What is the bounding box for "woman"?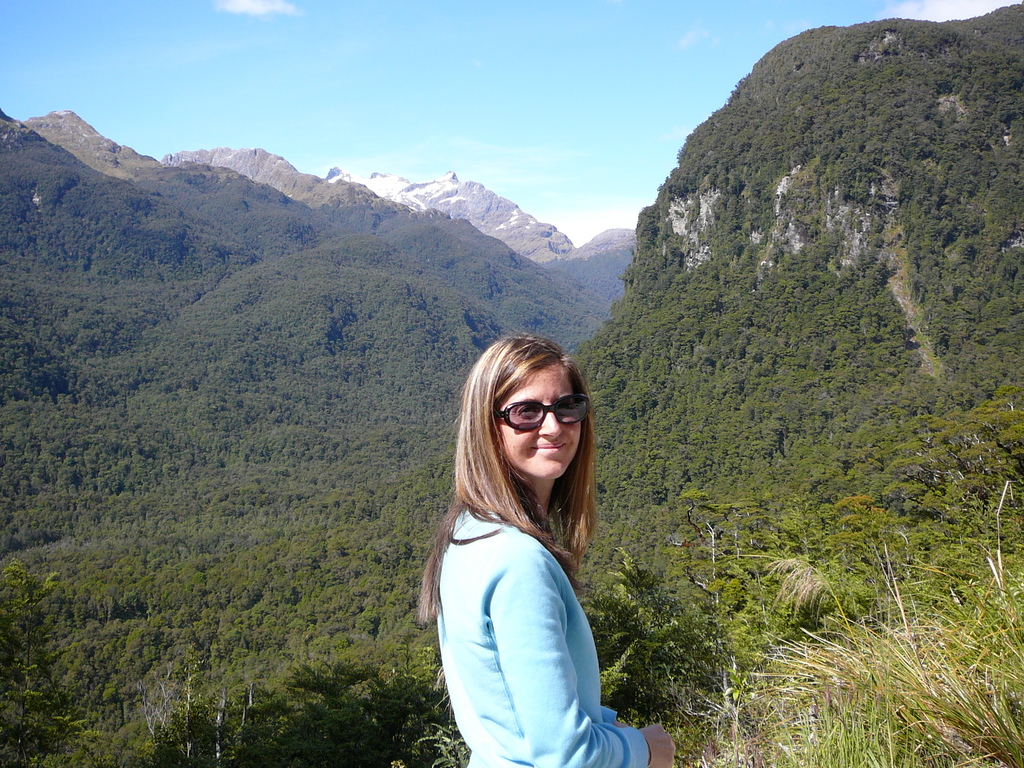
[415, 335, 650, 765].
